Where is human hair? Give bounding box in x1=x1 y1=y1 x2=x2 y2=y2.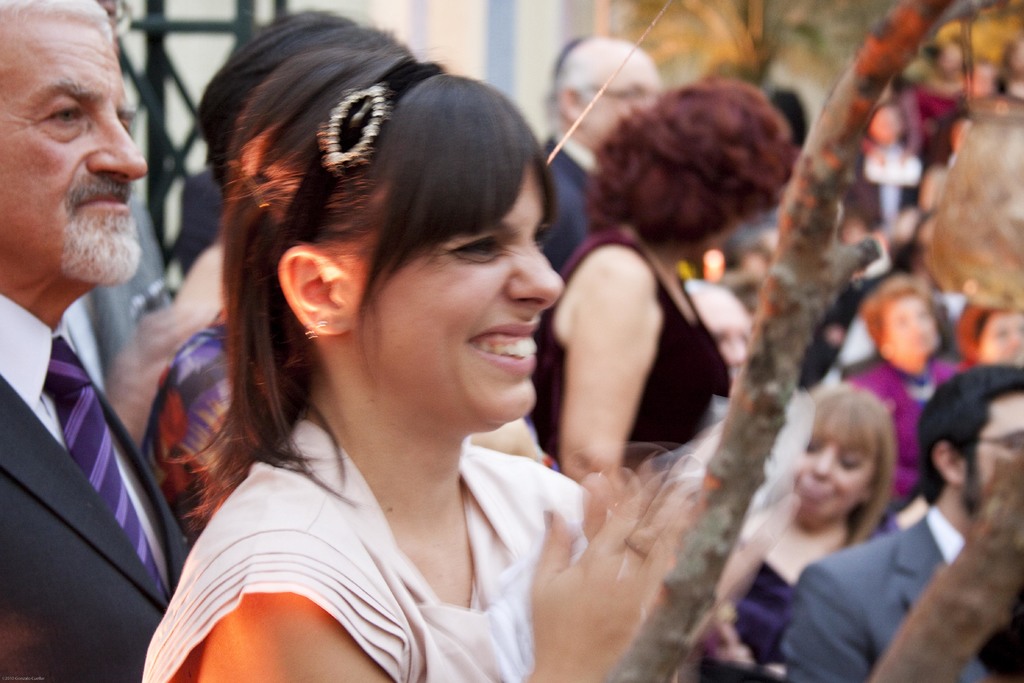
x1=916 y1=363 x2=1023 y2=523.
